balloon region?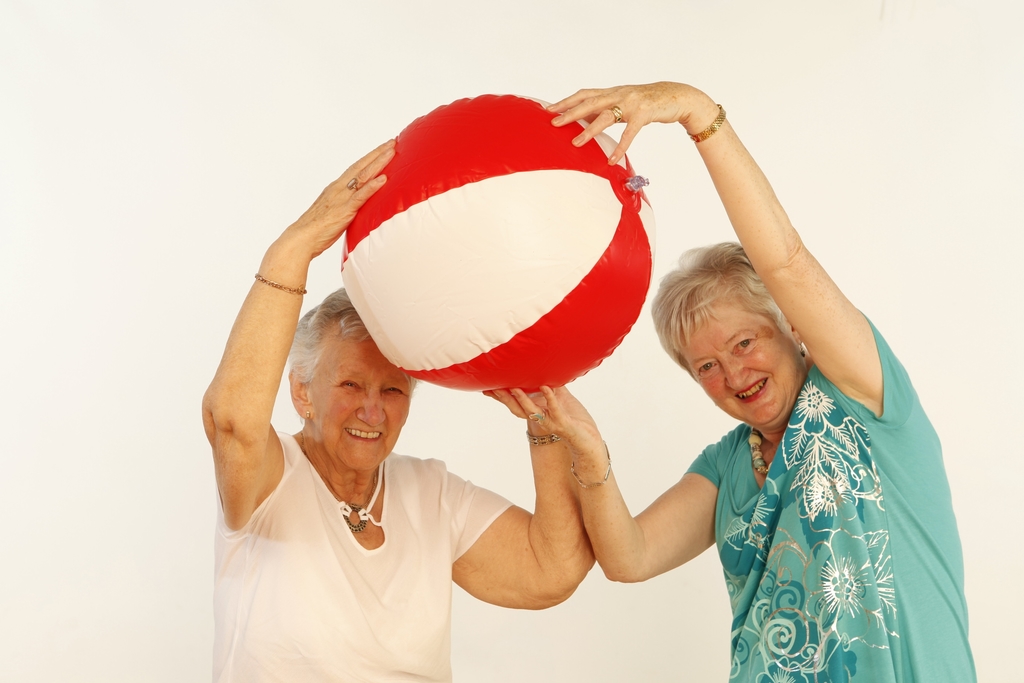
{"x1": 339, "y1": 93, "x2": 657, "y2": 388}
